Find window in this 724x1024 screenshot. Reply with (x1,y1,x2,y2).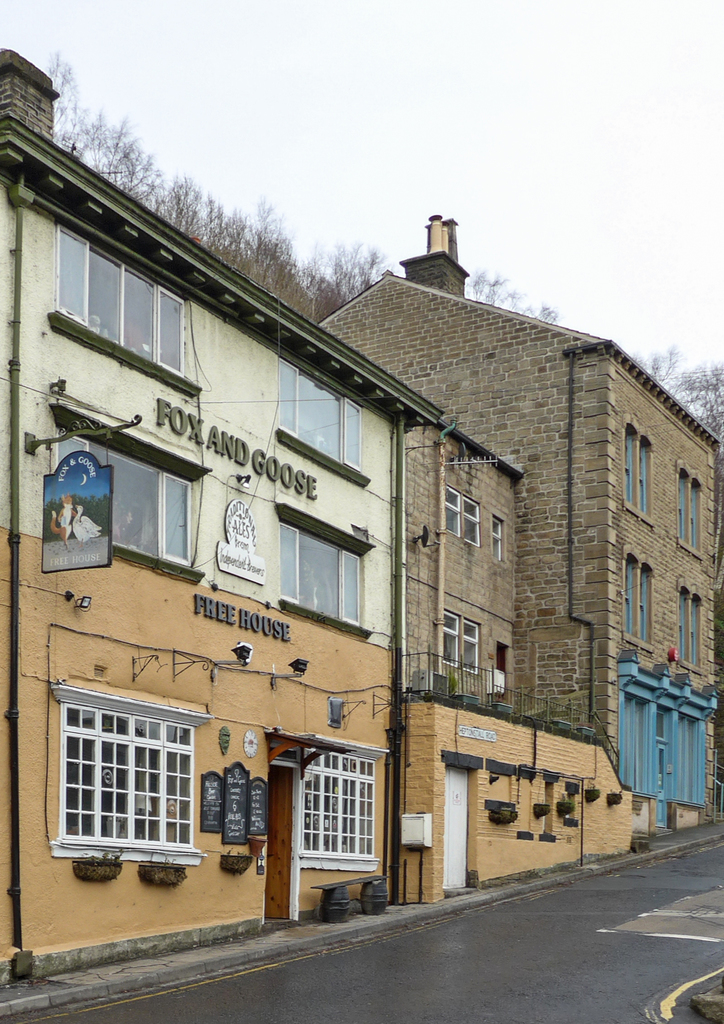
(673,593,683,659).
